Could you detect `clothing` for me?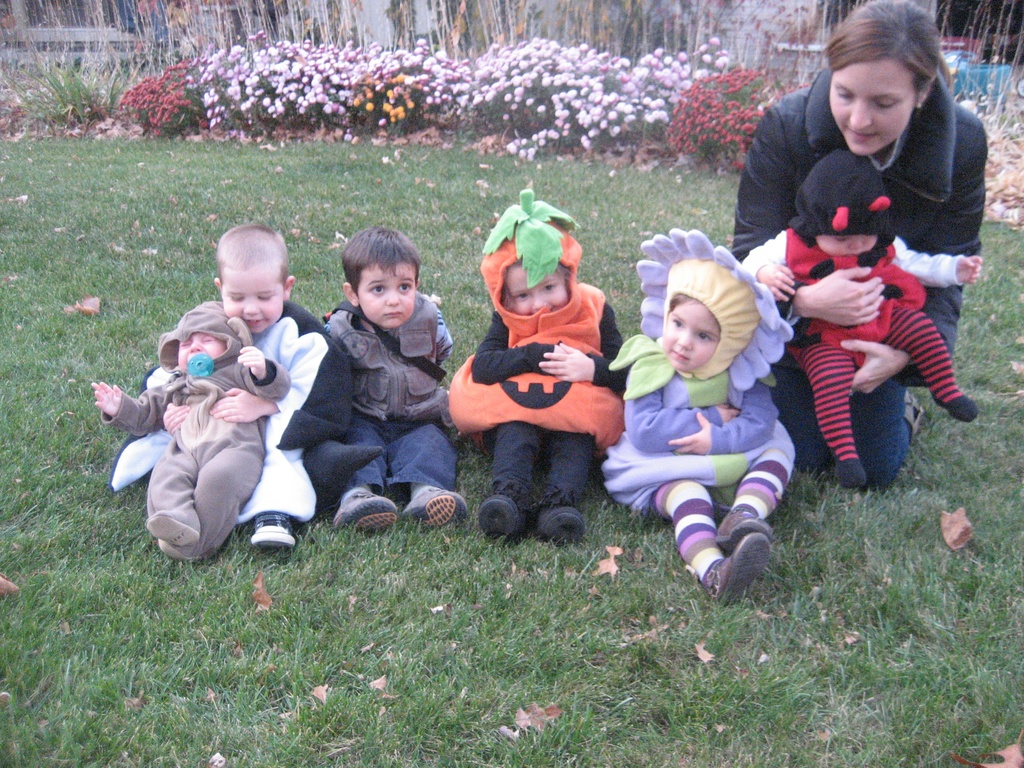
Detection result: (x1=731, y1=66, x2=993, y2=490).
